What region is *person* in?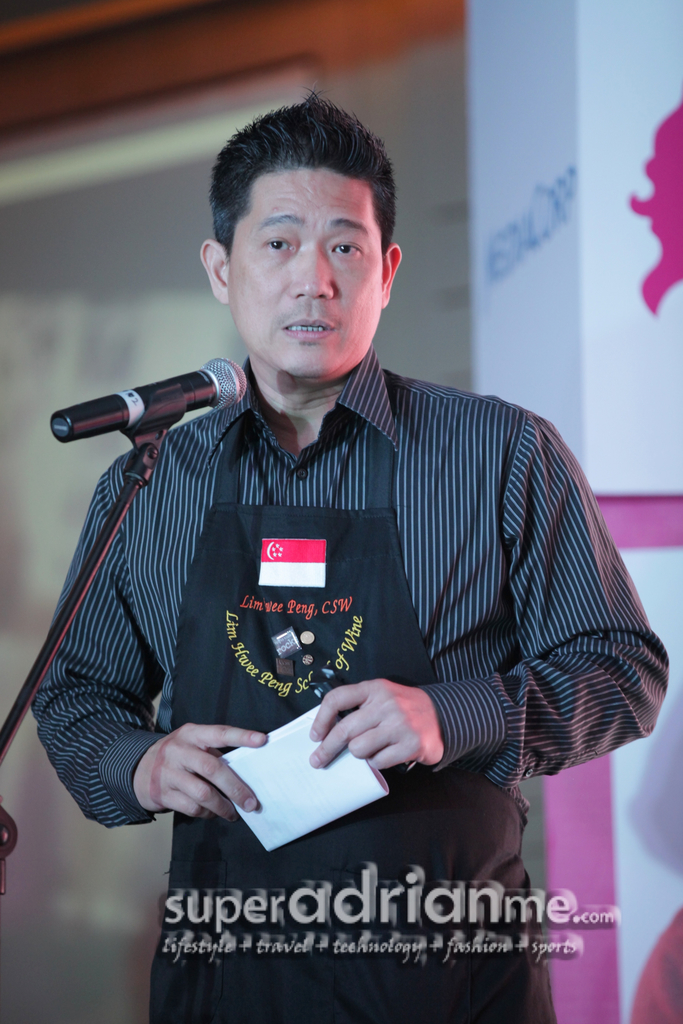
63 182 652 920.
